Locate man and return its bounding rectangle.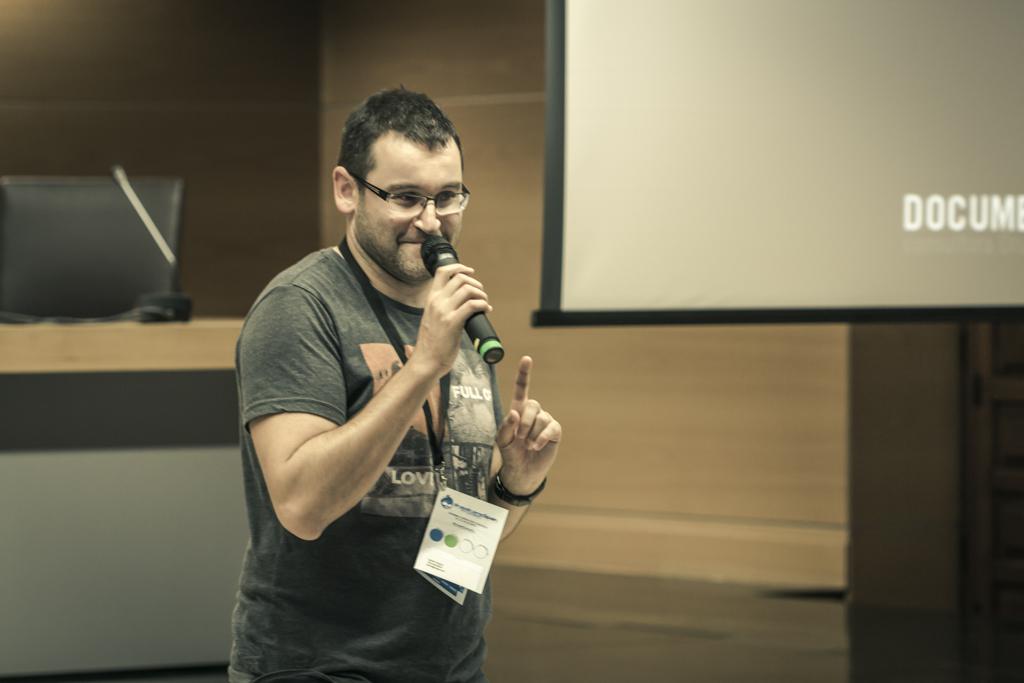
left=208, top=78, right=569, bottom=672.
